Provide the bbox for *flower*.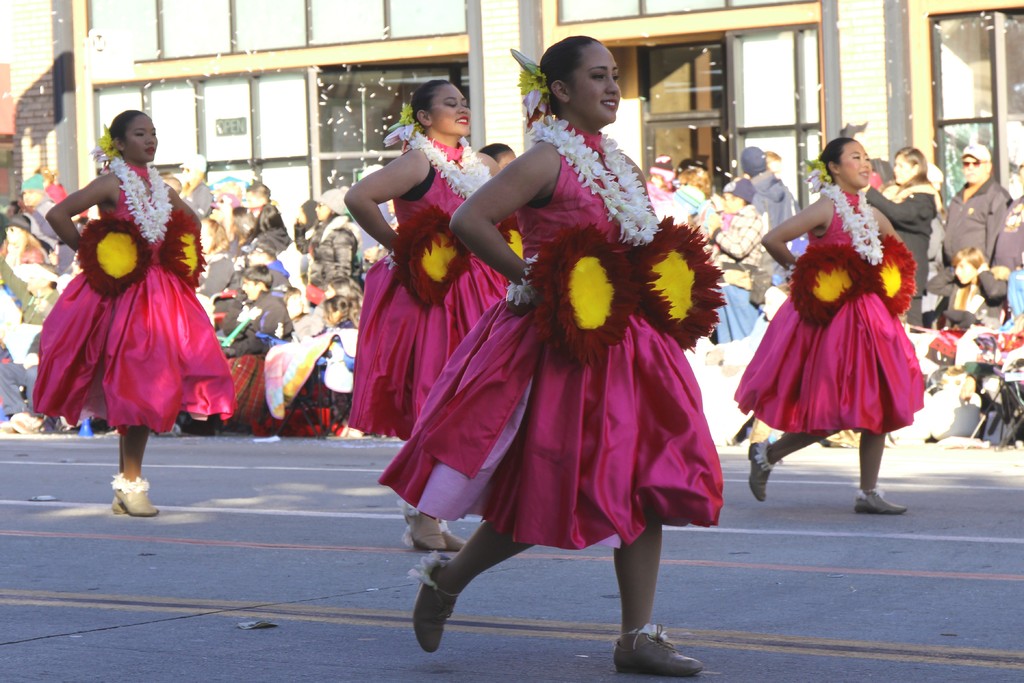
535:226:640:371.
